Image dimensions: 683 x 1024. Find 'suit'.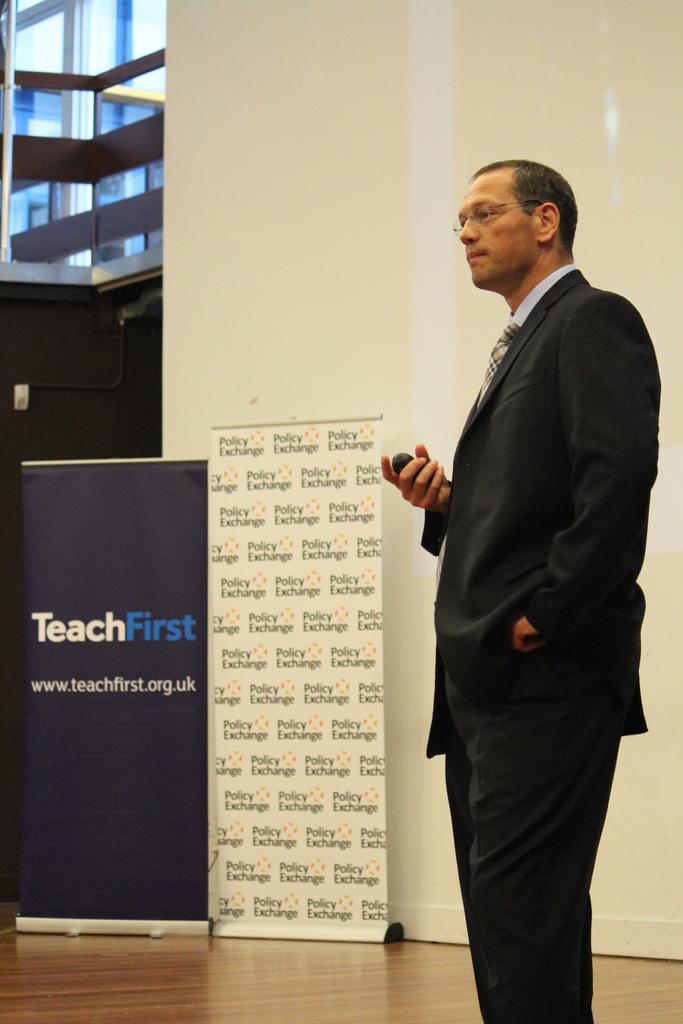
Rect(403, 186, 654, 1001).
